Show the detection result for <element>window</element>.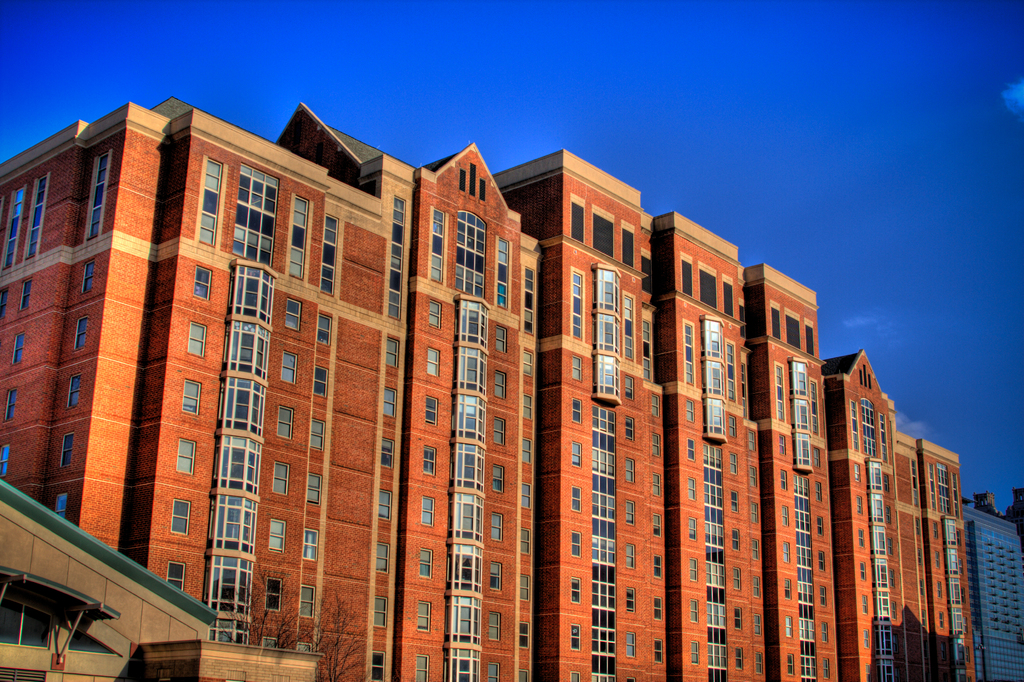
689:517:698:542.
